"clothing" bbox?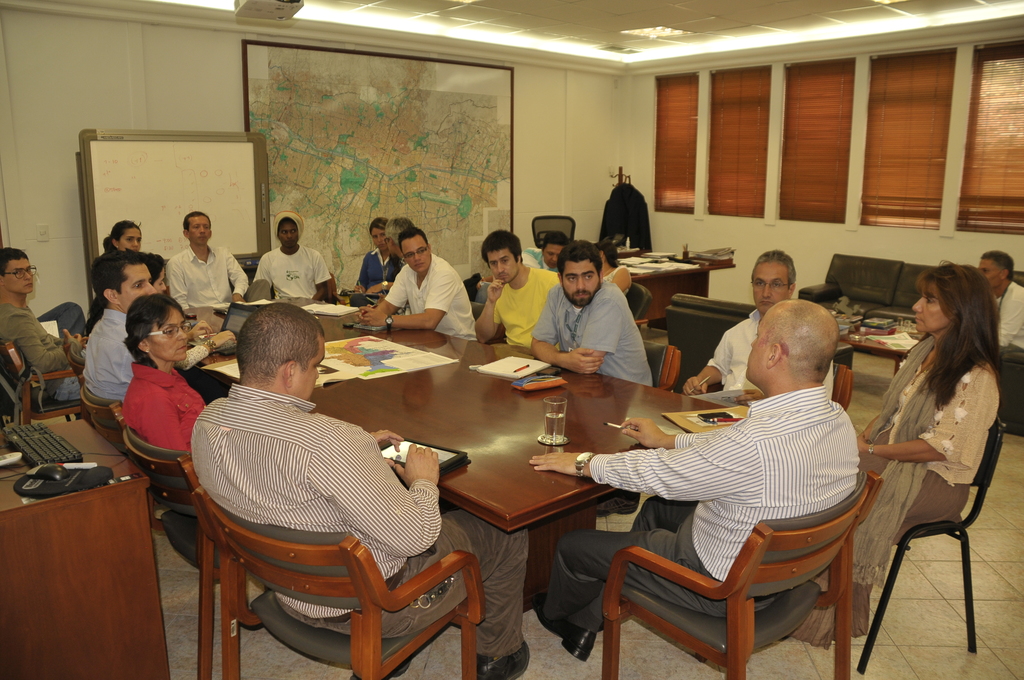
(x1=251, y1=254, x2=333, y2=306)
